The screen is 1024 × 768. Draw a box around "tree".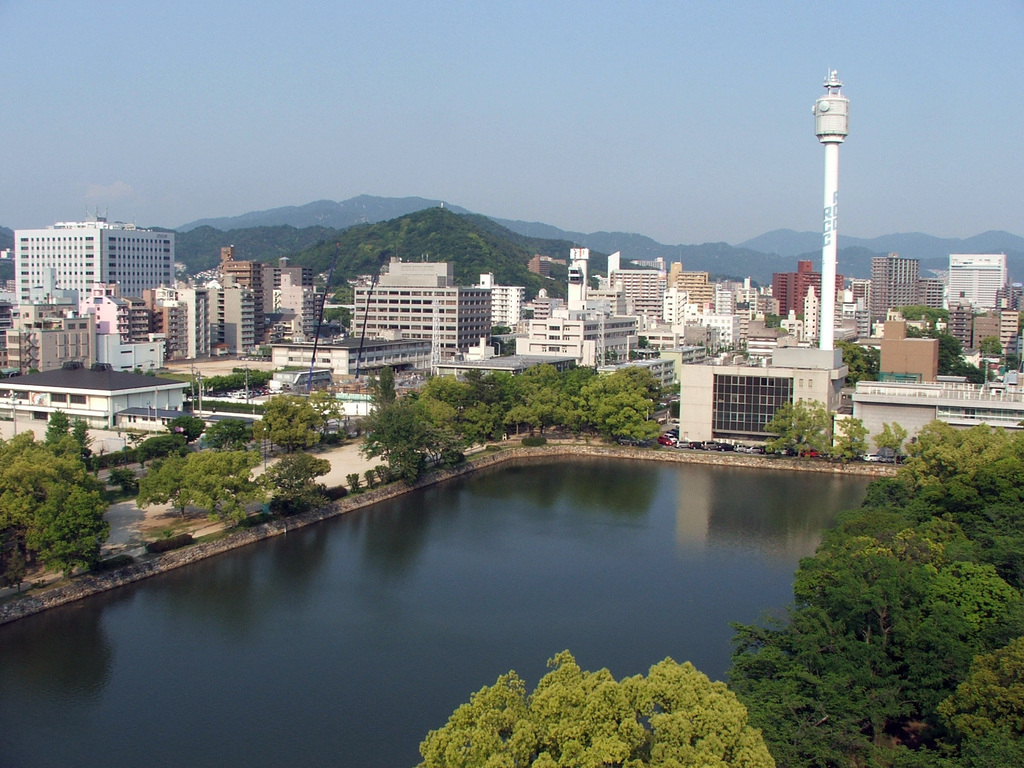
296 383 346 426.
